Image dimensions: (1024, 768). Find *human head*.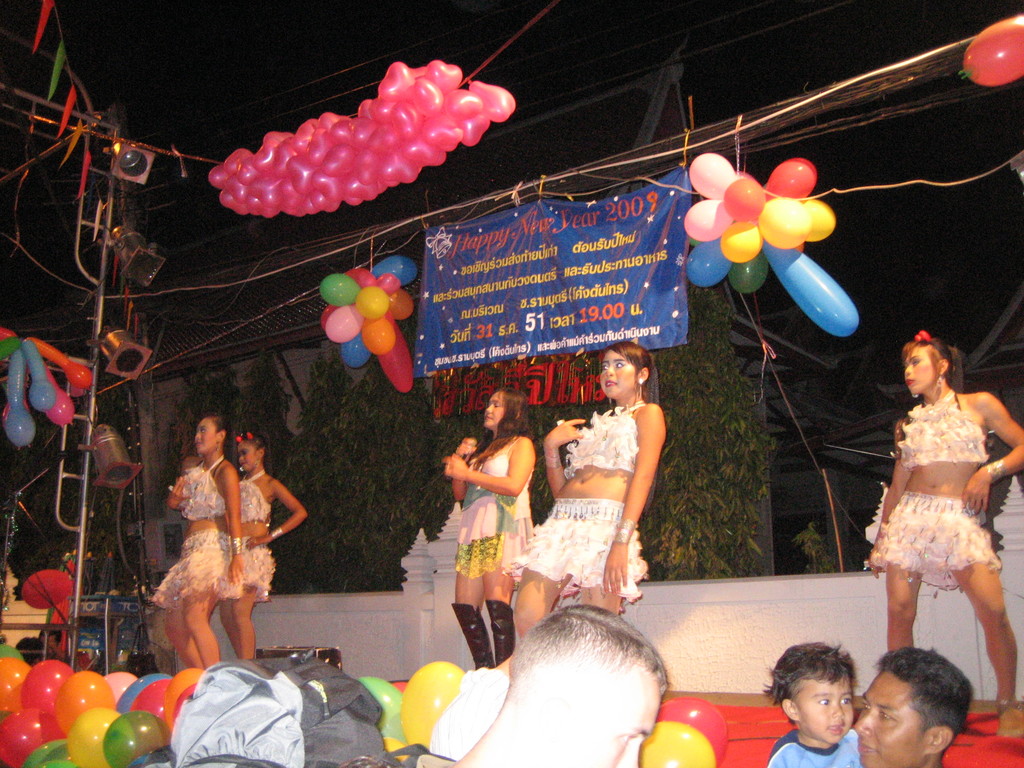
crop(904, 331, 956, 400).
